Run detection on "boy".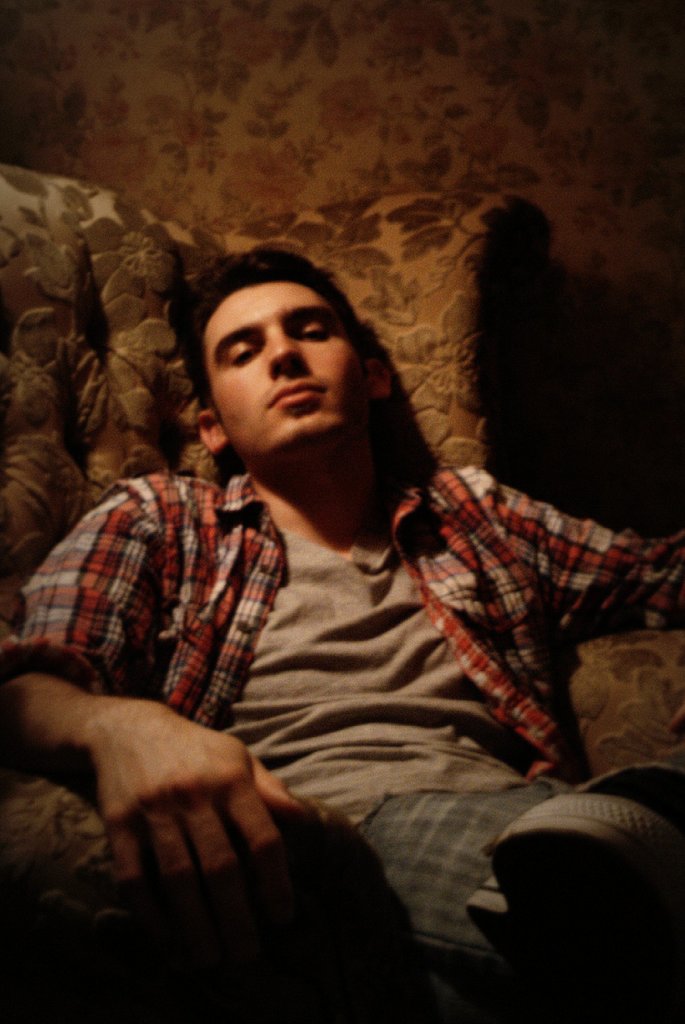
Result: left=33, top=202, right=584, bottom=973.
